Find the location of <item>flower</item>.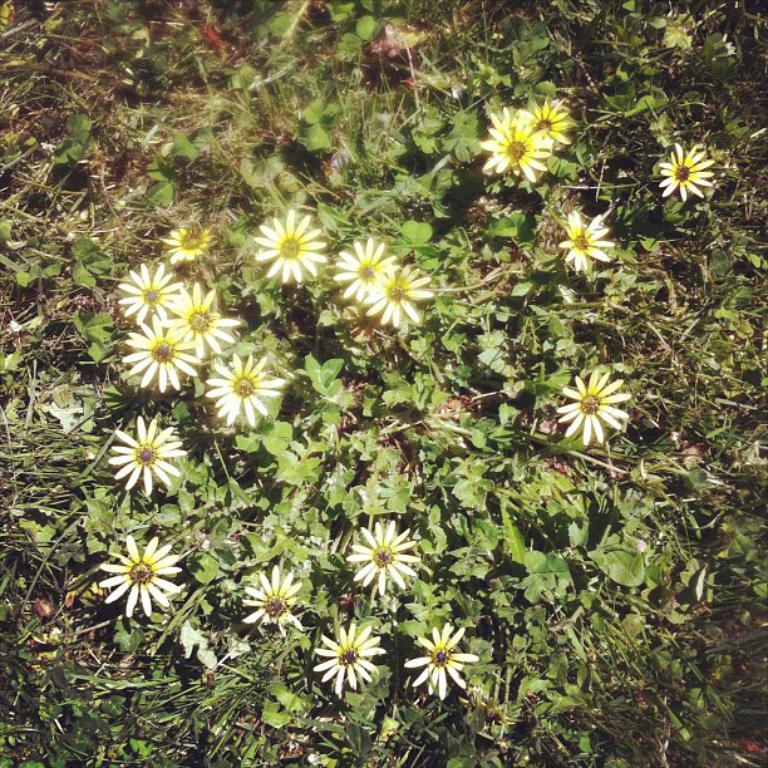
Location: bbox(364, 264, 438, 325).
